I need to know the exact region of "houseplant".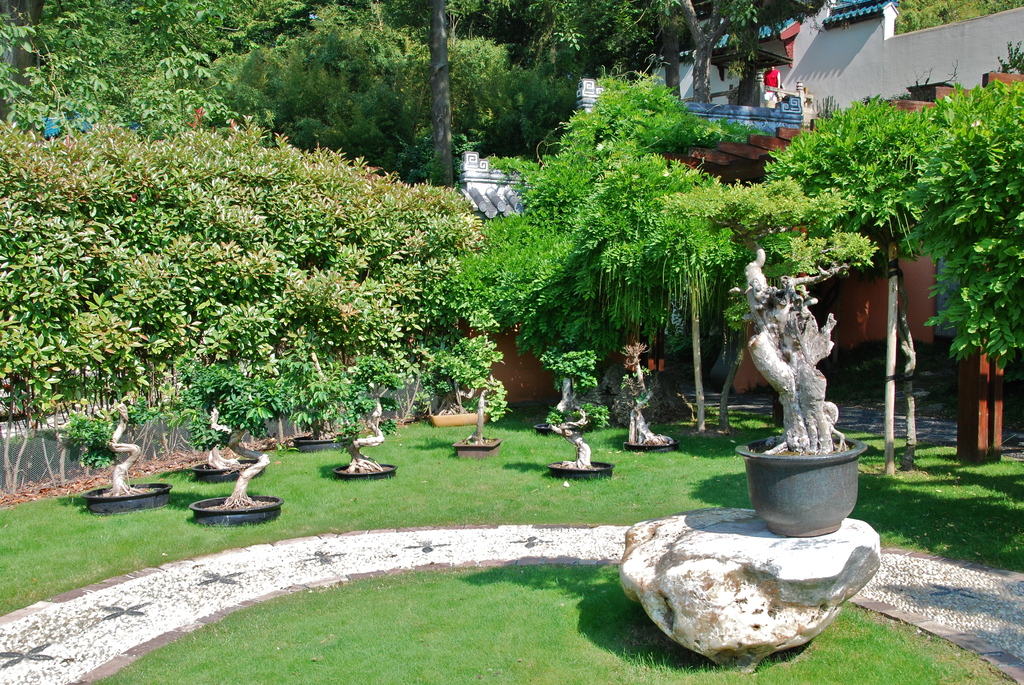
Region: Rect(415, 347, 495, 429).
